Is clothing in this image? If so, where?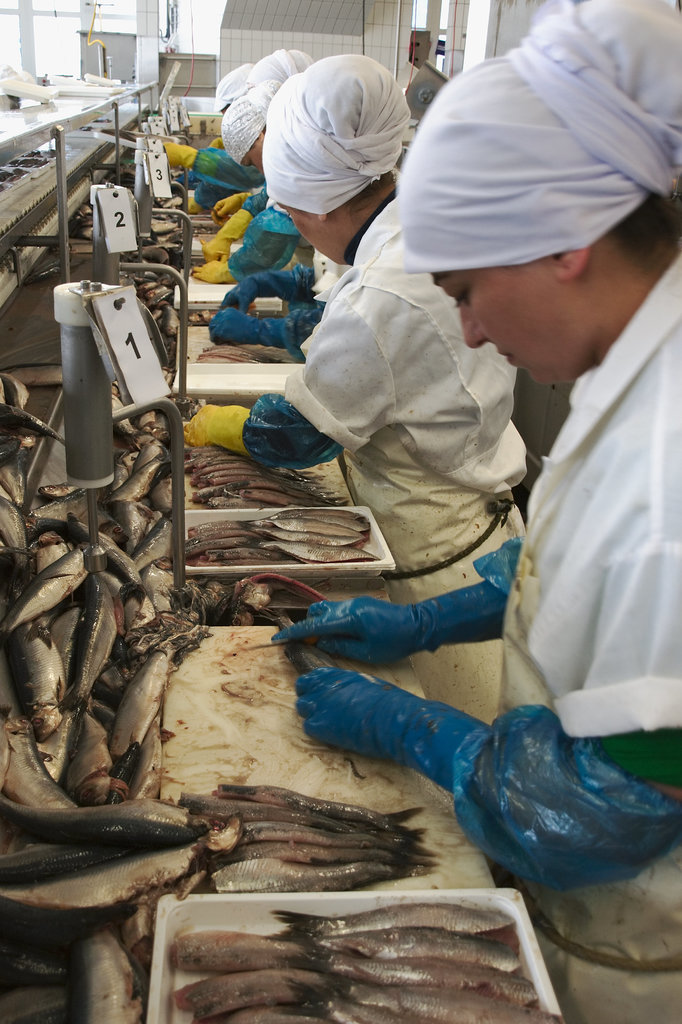
Yes, at <box>278,256,681,1023</box>.
